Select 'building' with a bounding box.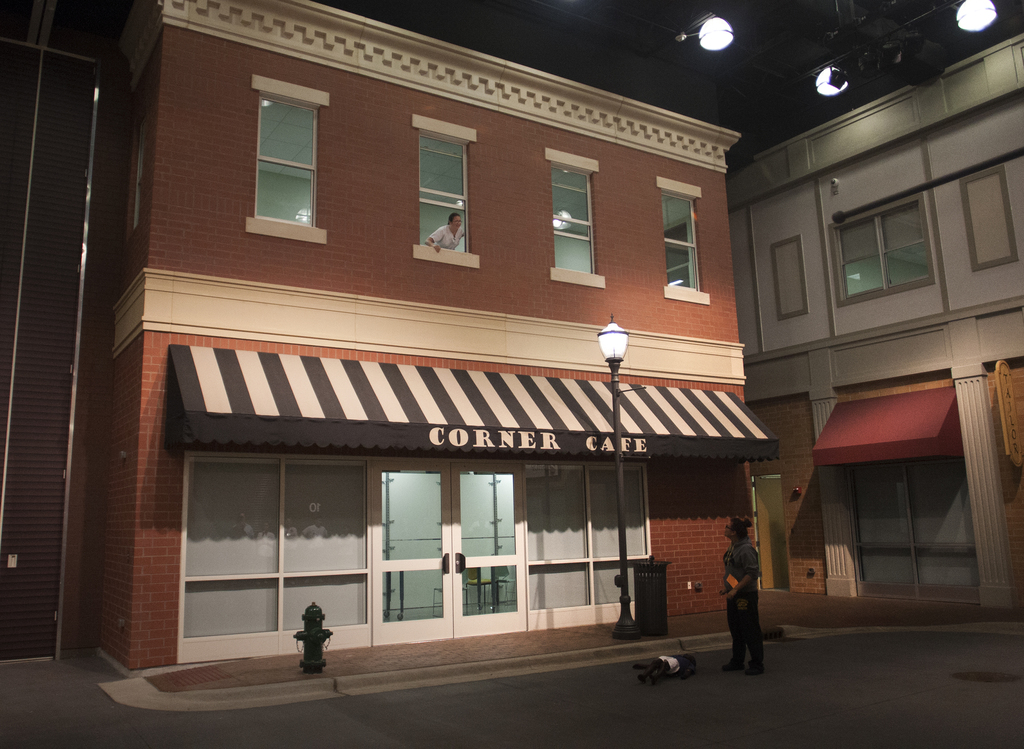
{"x1": 56, "y1": 0, "x2": 780, "y2": 679}.
